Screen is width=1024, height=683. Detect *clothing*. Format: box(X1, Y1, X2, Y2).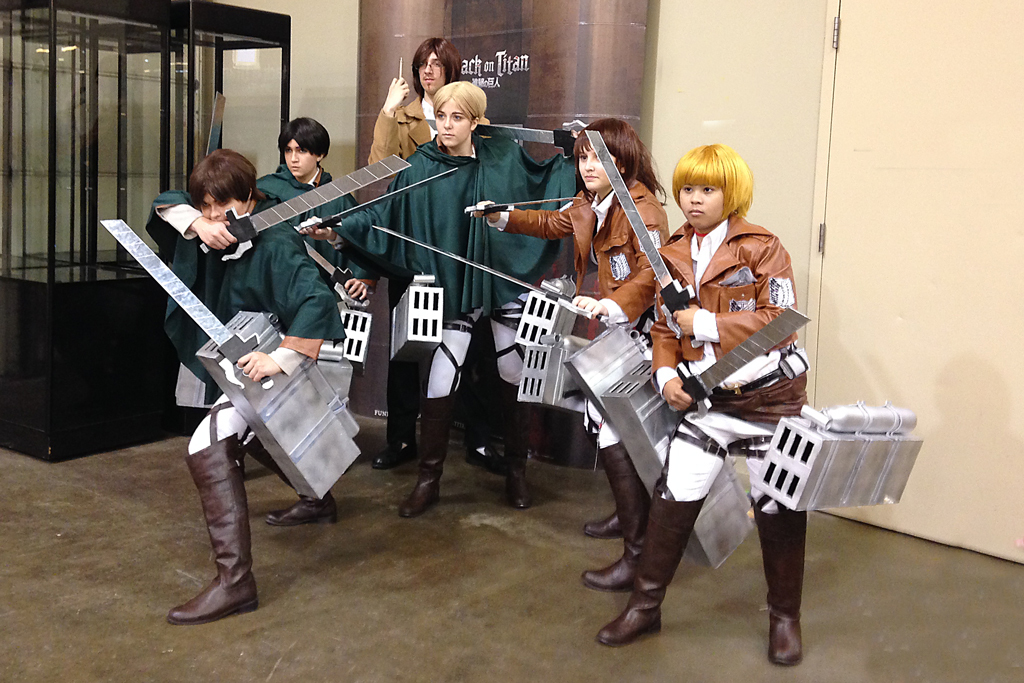
box(652, 213, 815, 514).
